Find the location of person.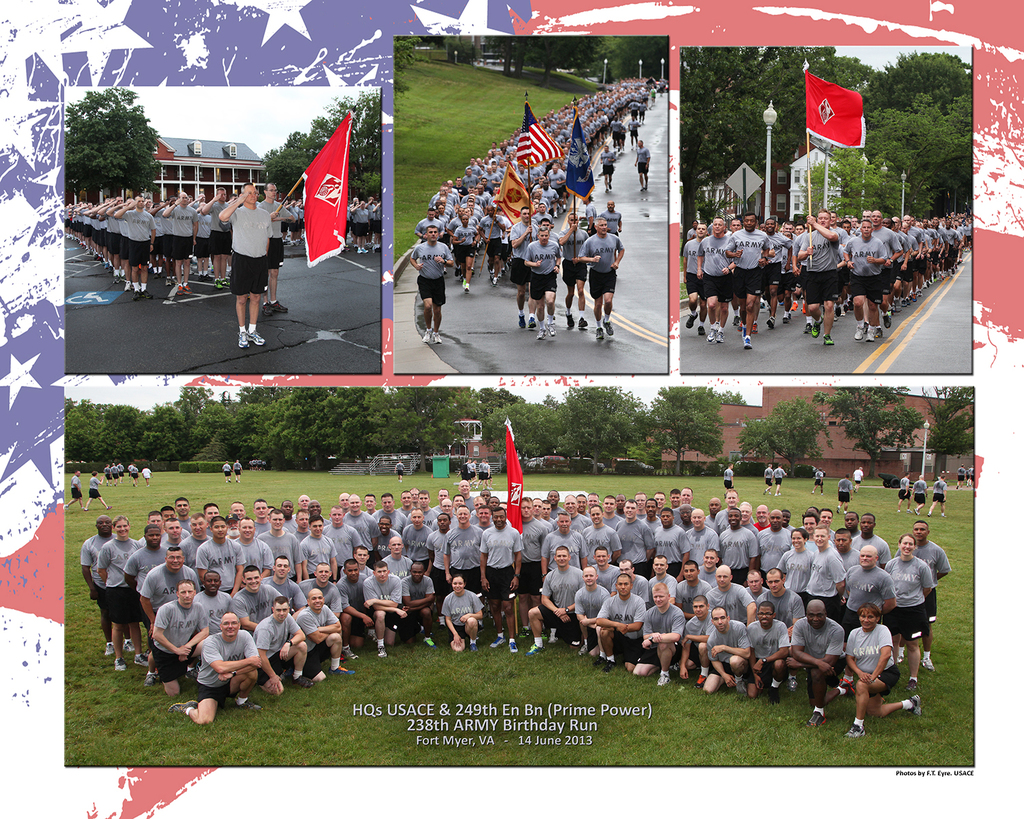
Location: box(454, 459, 477, 484).
